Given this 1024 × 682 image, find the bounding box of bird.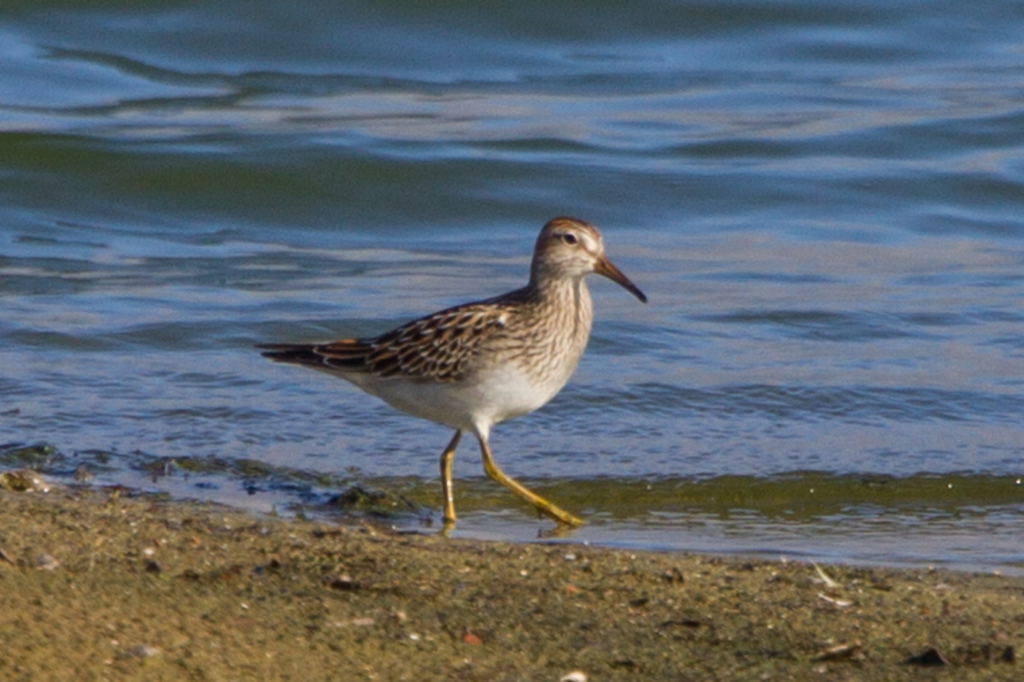
267, 219, 632, 536.
